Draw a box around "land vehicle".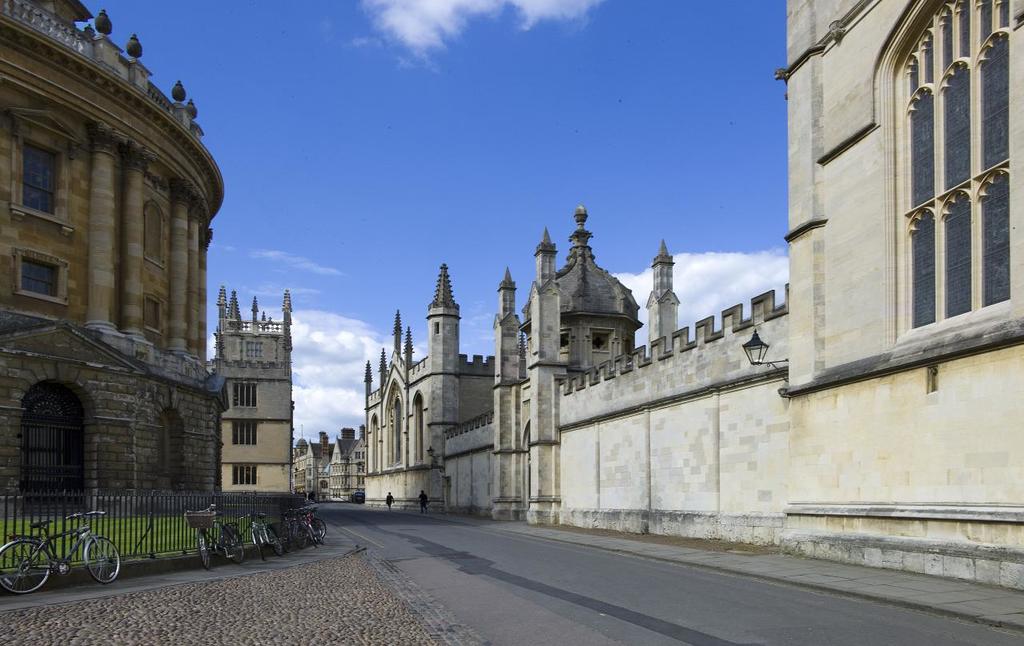
box=[352, 488, 365, 504].
